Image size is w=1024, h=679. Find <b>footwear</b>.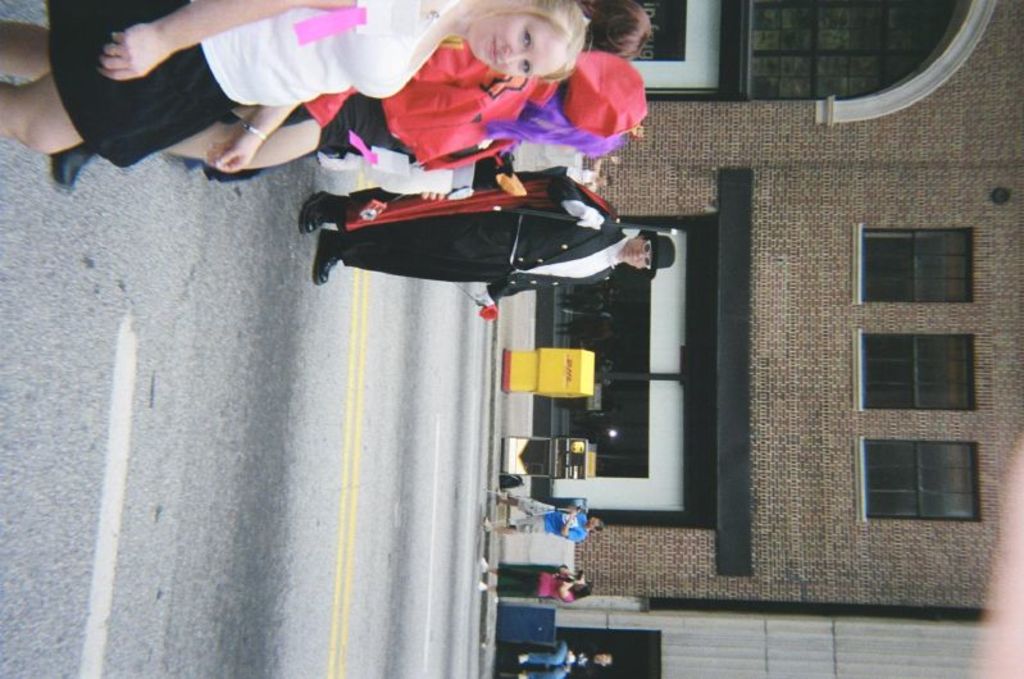
box(481, 553, 490, 575).
